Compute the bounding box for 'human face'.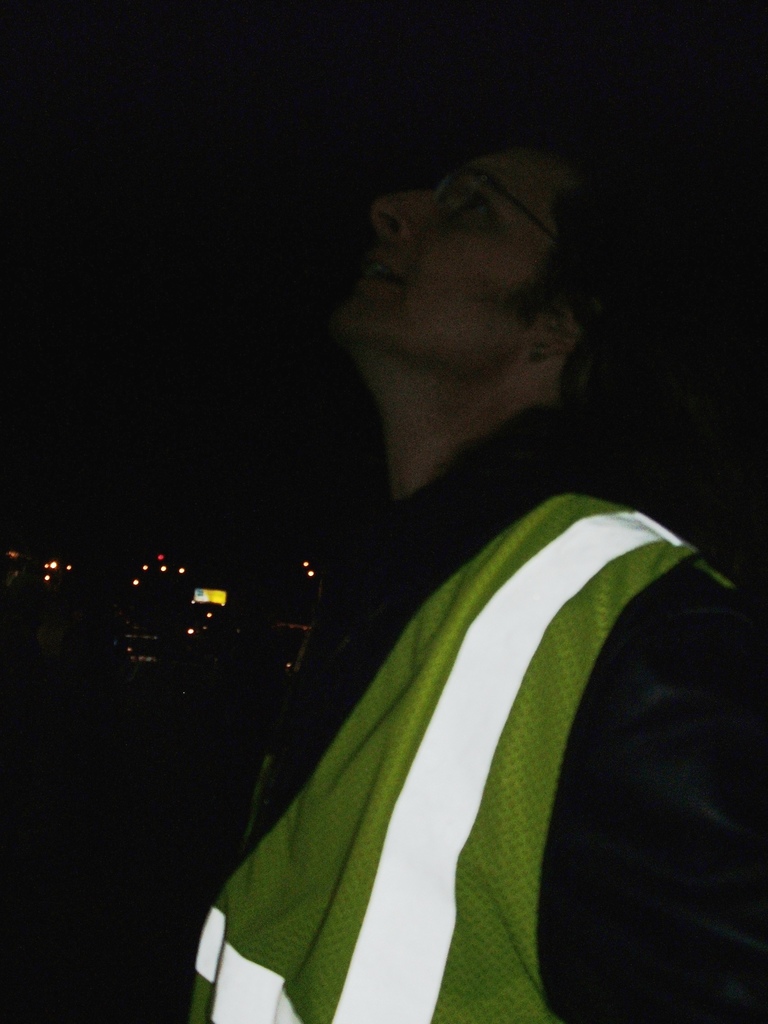
{"x1": 342, "y1": 161, "x2": 532, "y2": 340}.
